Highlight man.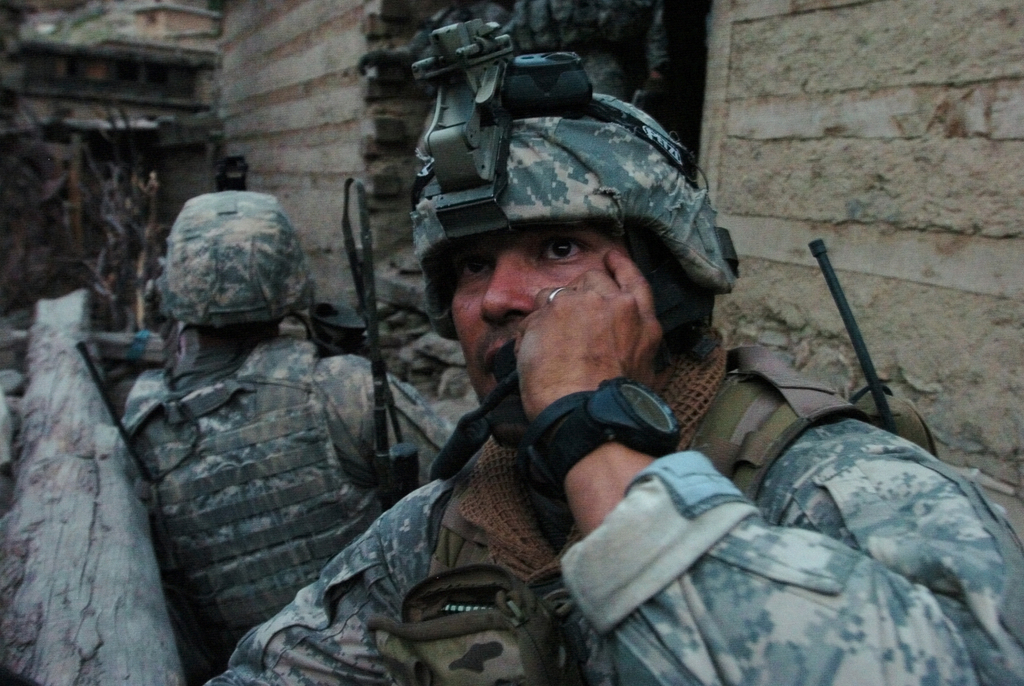
Highlighted region: 124/185/461/671.
